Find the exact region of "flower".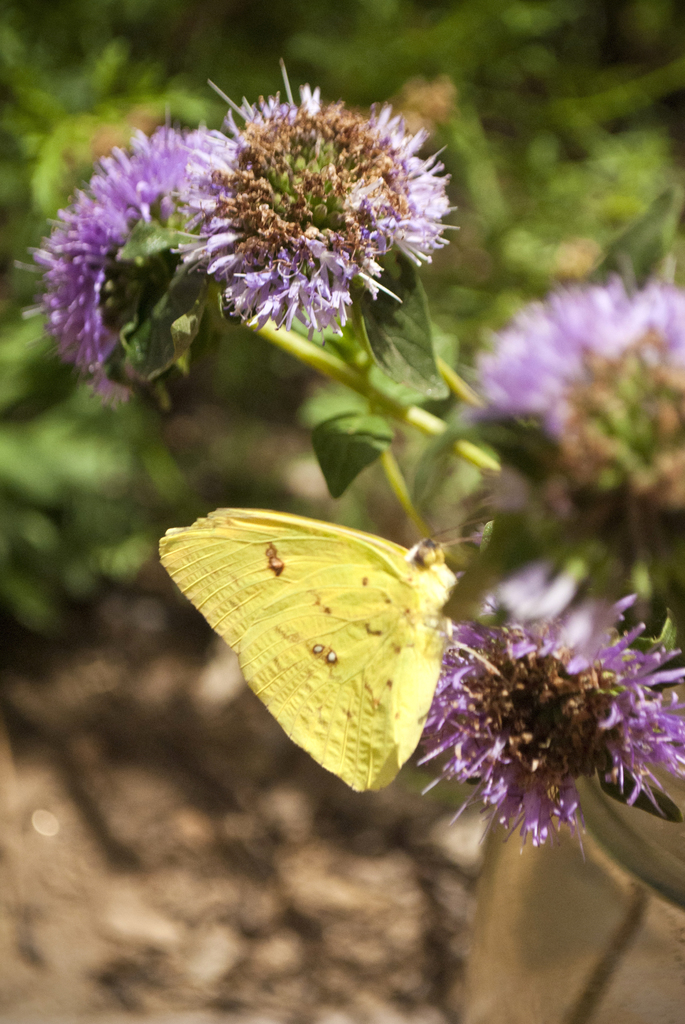
Exact region: Rect(10, 116, 233, 410).
